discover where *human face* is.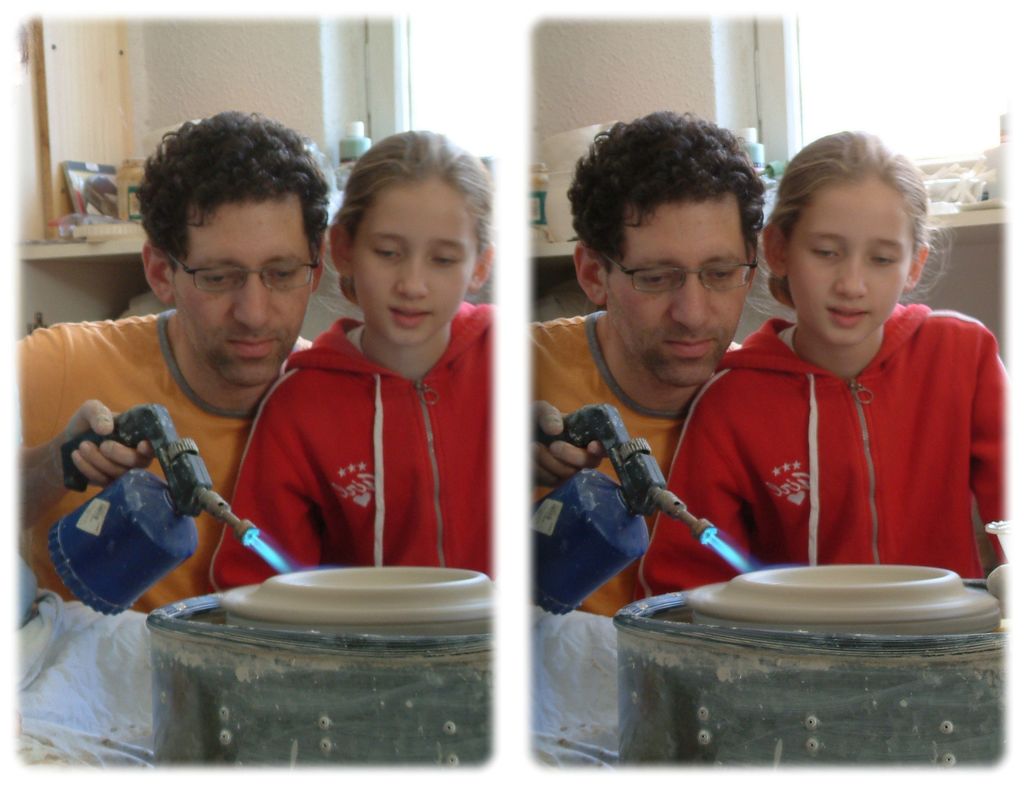
Discovered at (x1=593, y1=208, x2=744, y2=388).
